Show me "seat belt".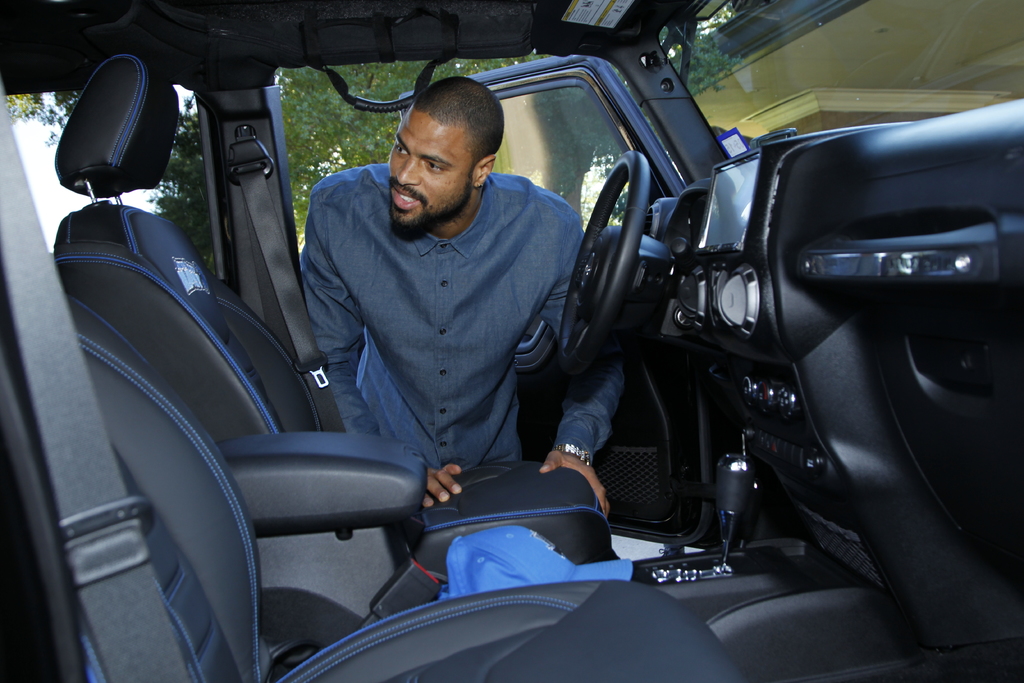
"seat belt" is here: [233, 168, 344, 429].
